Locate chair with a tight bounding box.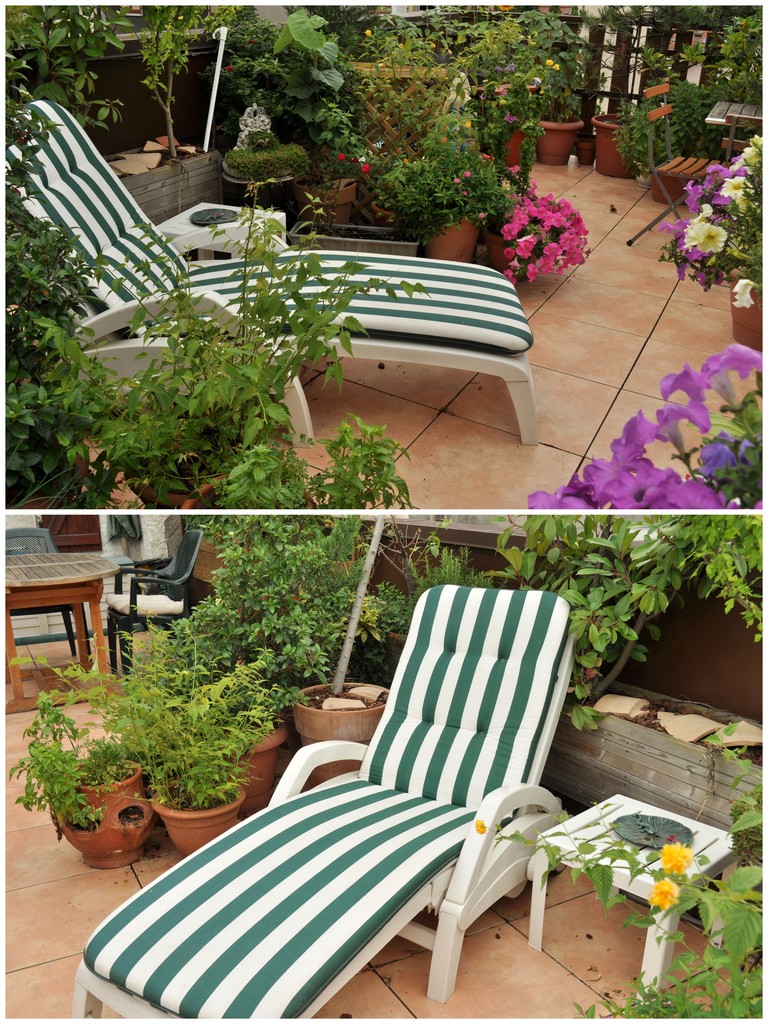
<box>0,525,91,655</box>.
